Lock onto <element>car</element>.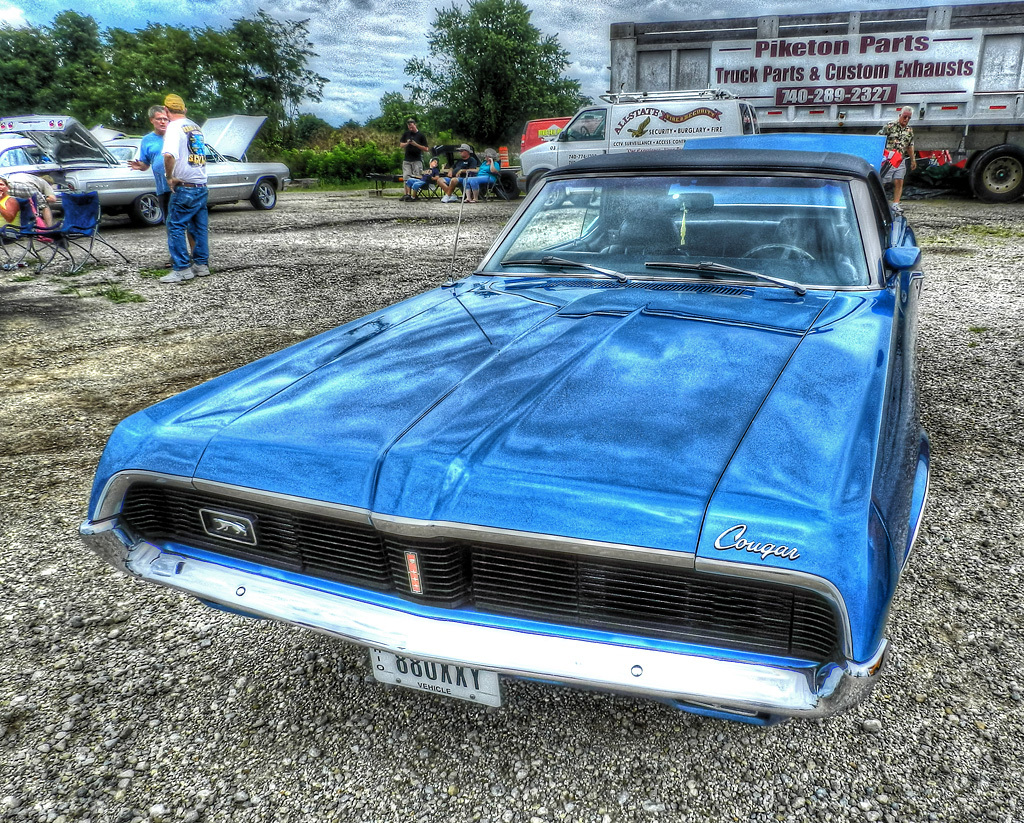
Locked: select_region(2, 104, 293, 230).
